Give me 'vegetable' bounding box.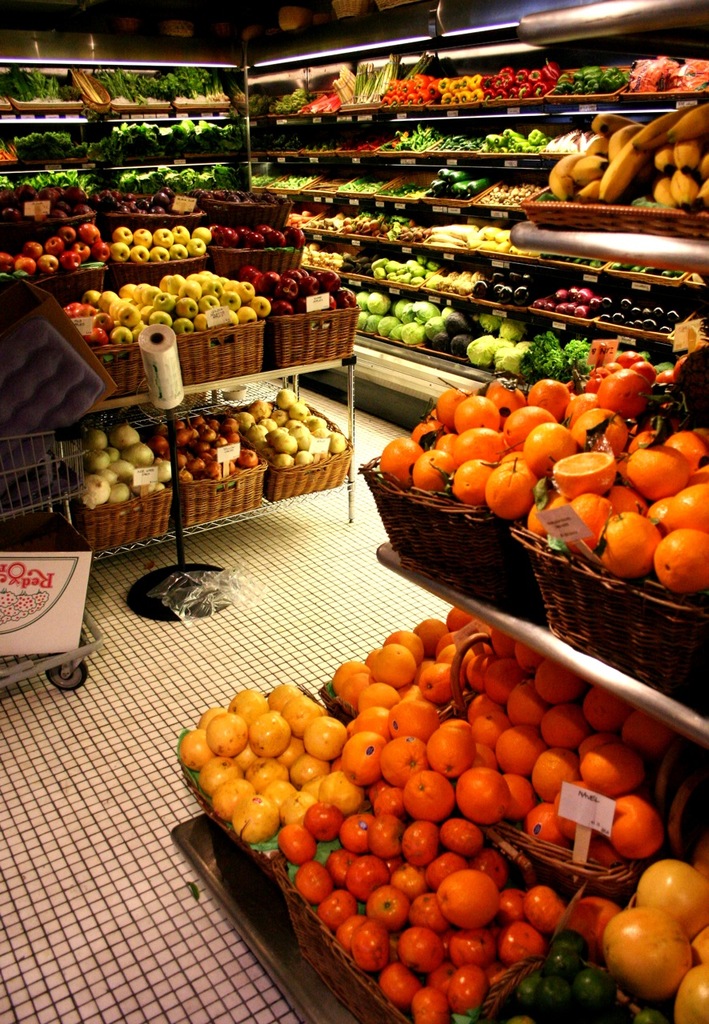
l=450, t=963, r=487, b=1011.
